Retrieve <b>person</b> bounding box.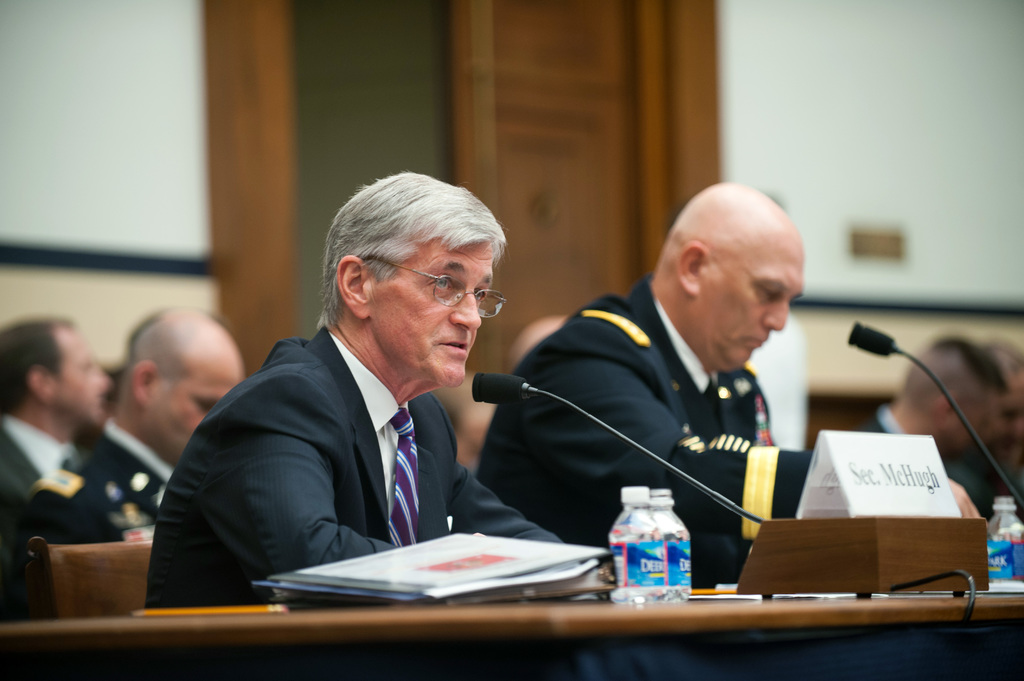
Bounding box: x1=981, y1=340, x2=1023, y2=508.
